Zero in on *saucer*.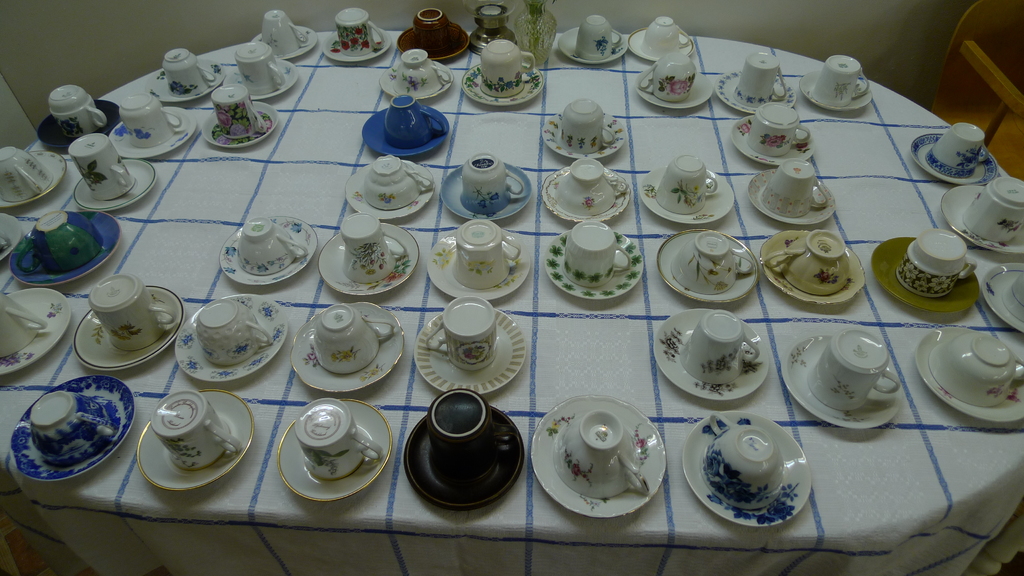
Zeroed in: left=248, top=26, right=323, bottom=60.
